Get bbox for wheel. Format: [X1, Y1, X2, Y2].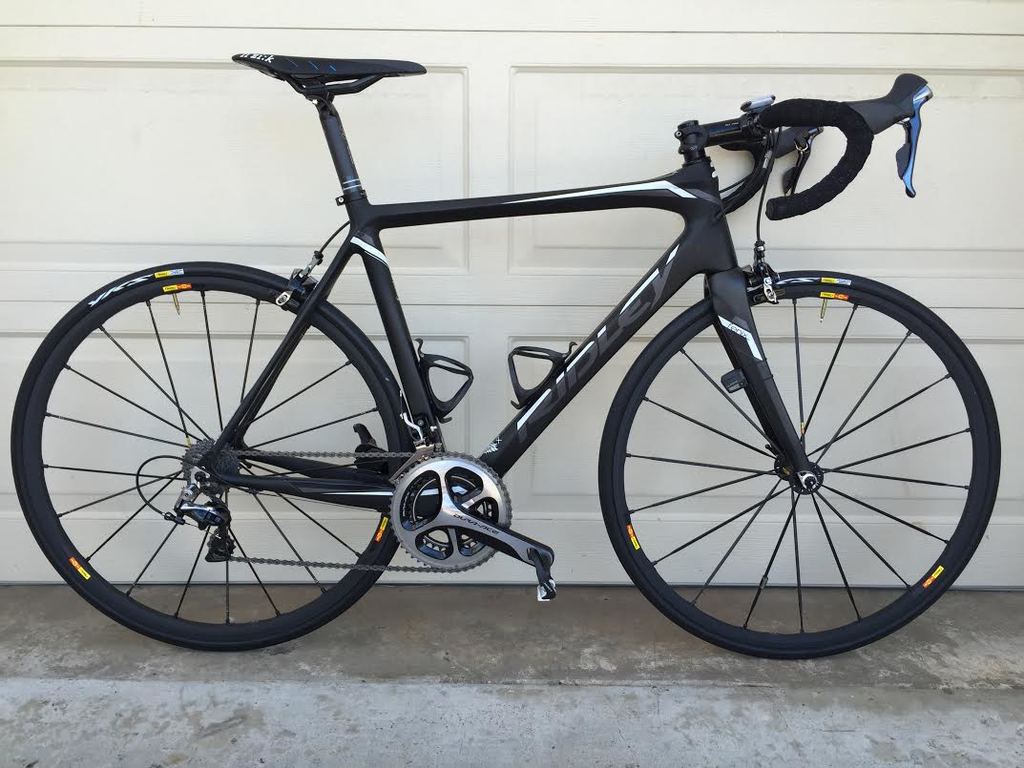
[389, 453, 514, 573].
